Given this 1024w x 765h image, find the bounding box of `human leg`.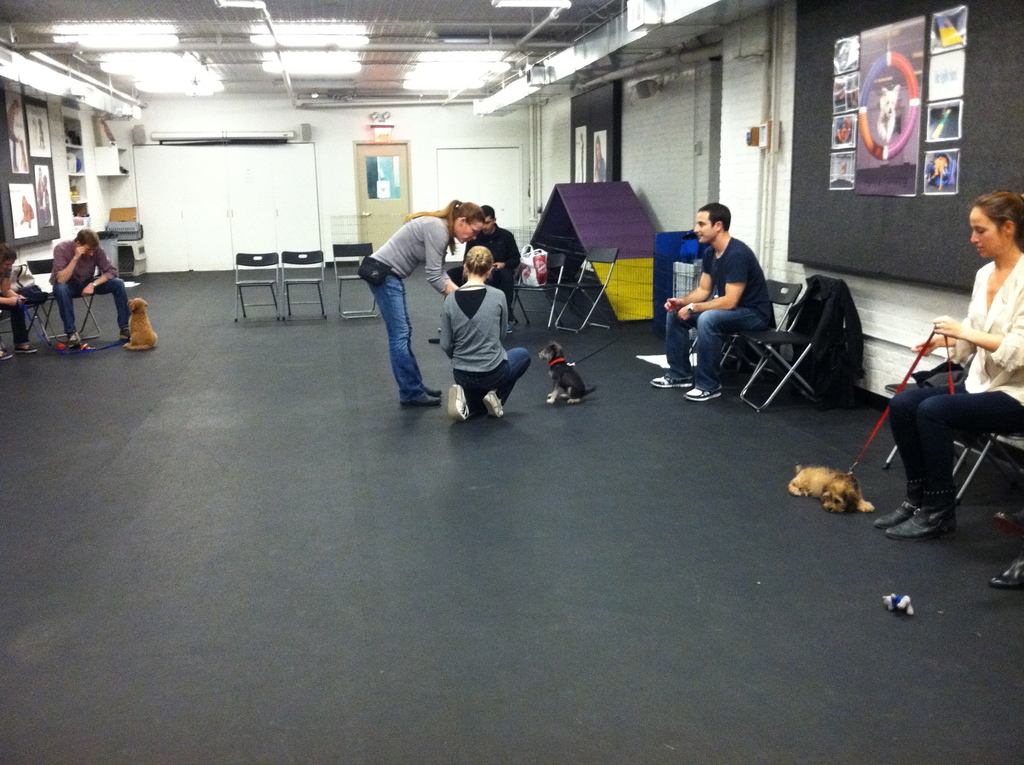
{"x1": 56, "y1": 284, "x2": 74, "y2": 347}.
